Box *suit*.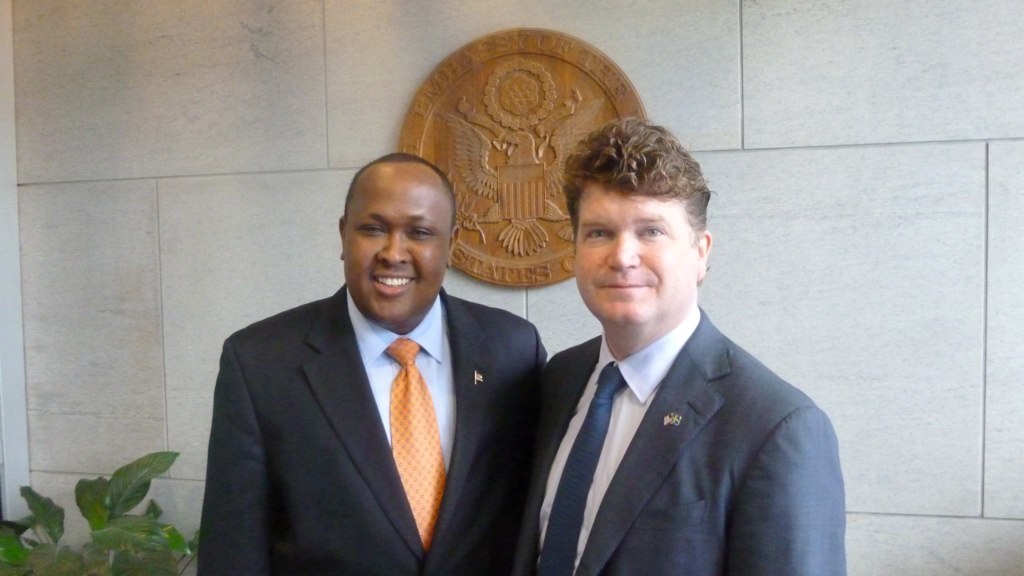
region(204, 200, 559, 572).
